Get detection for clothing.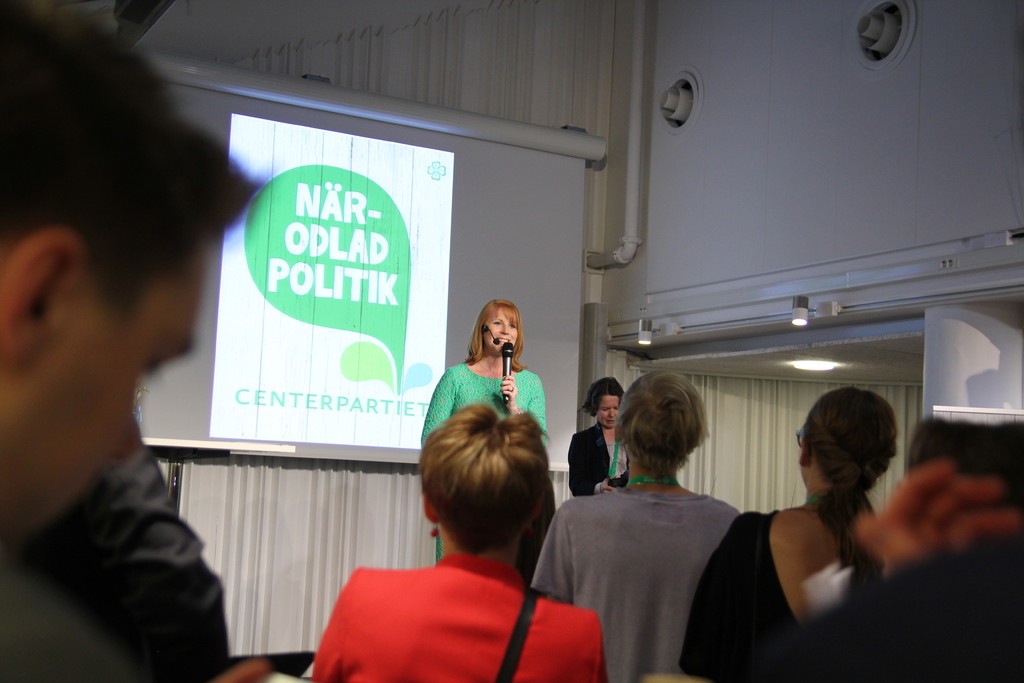
Detection: pyautogui.locateOnScreen(543, 472, 762, 682).
